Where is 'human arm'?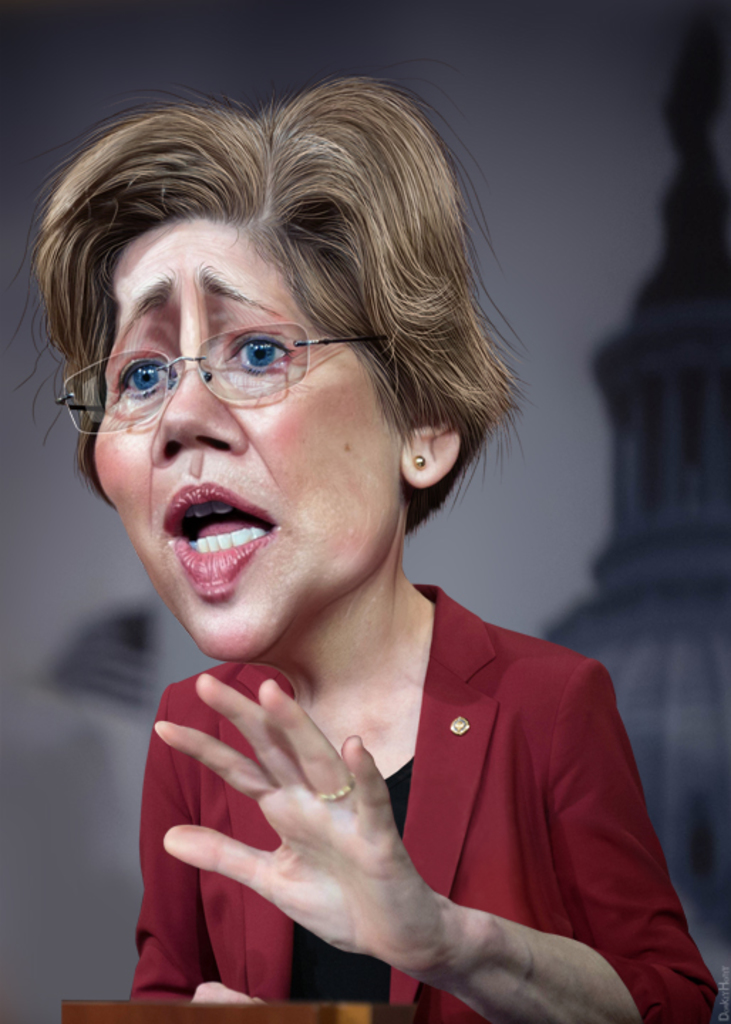
detection(128, 658, 720, 1023).
